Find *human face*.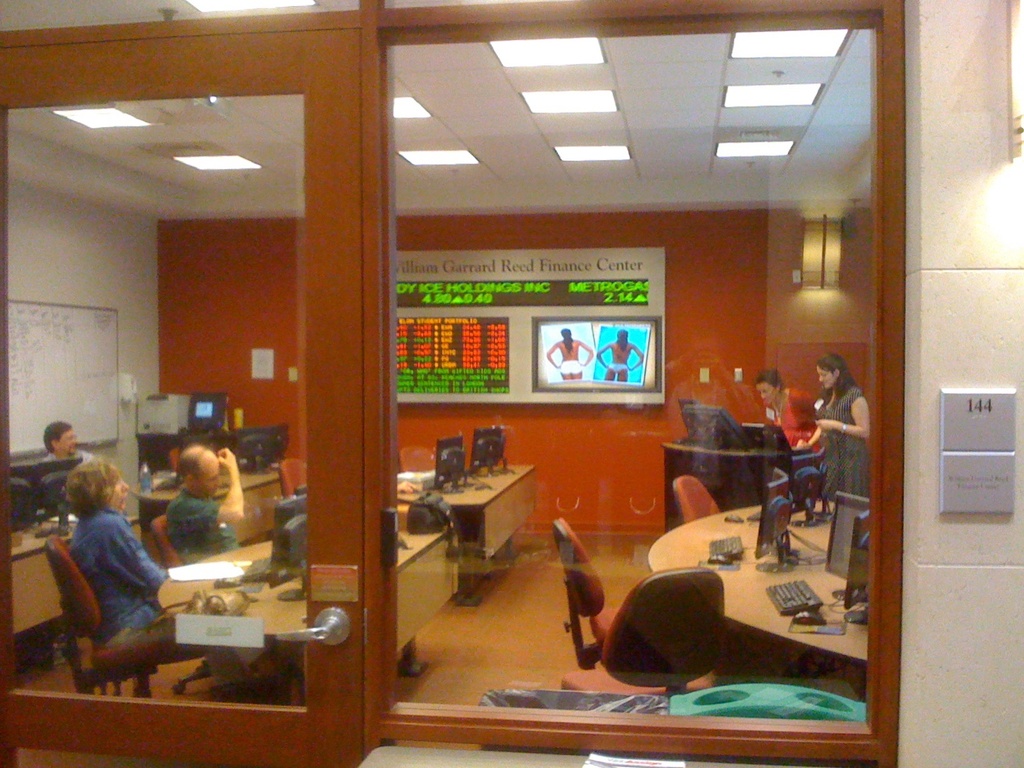
l=110, t=471, r=130, b=511.
